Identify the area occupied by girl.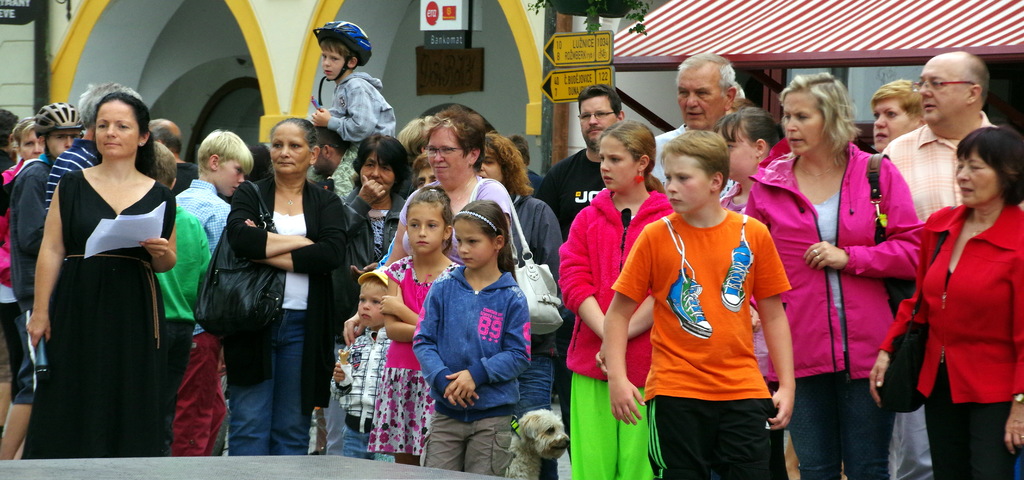
Area: l=414, t=202, r=528, b=479.
